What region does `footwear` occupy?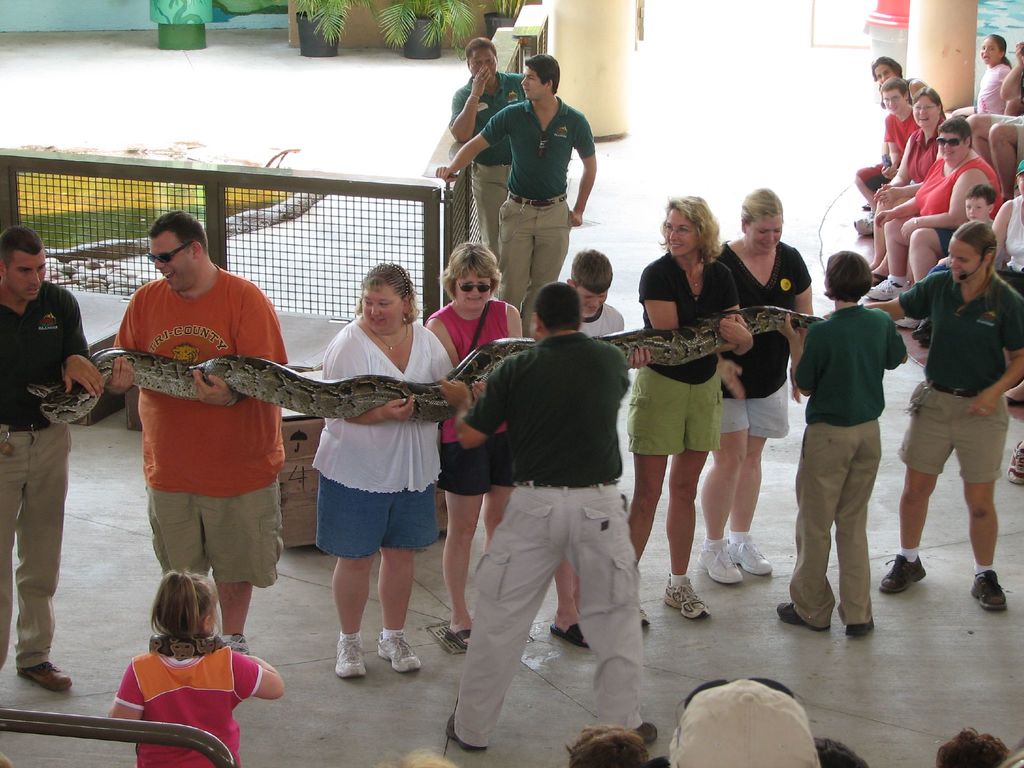
<bbox>696, 547, 743, 585</bbox>.
